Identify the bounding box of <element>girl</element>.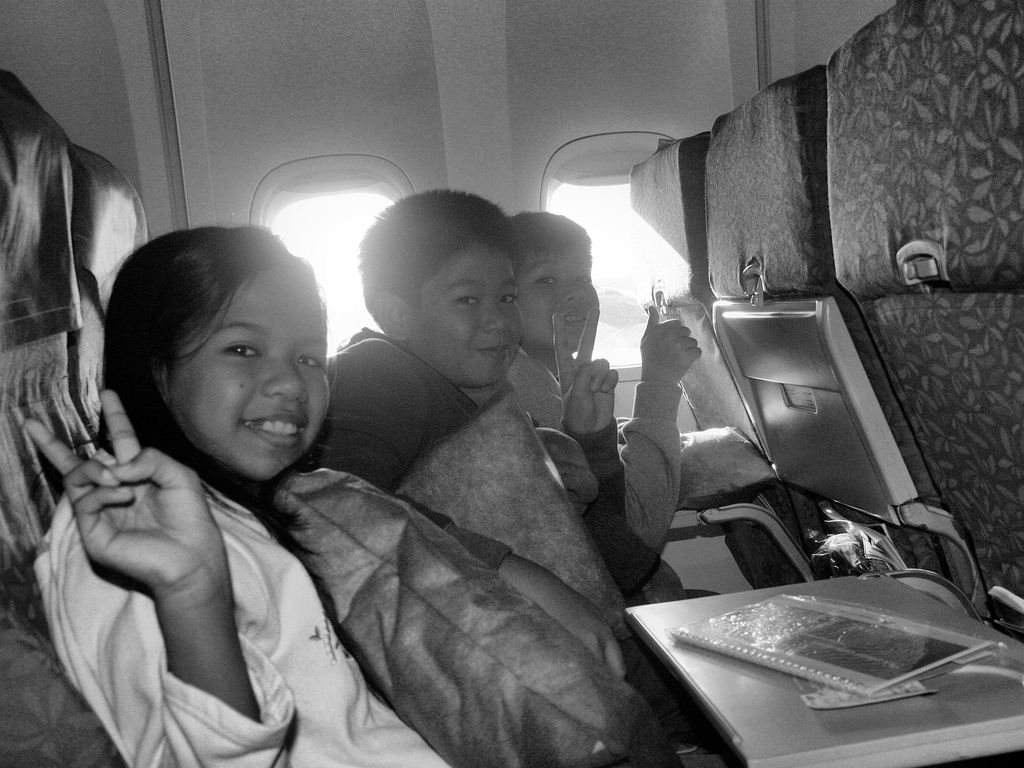
17, 223, 454, 767.
